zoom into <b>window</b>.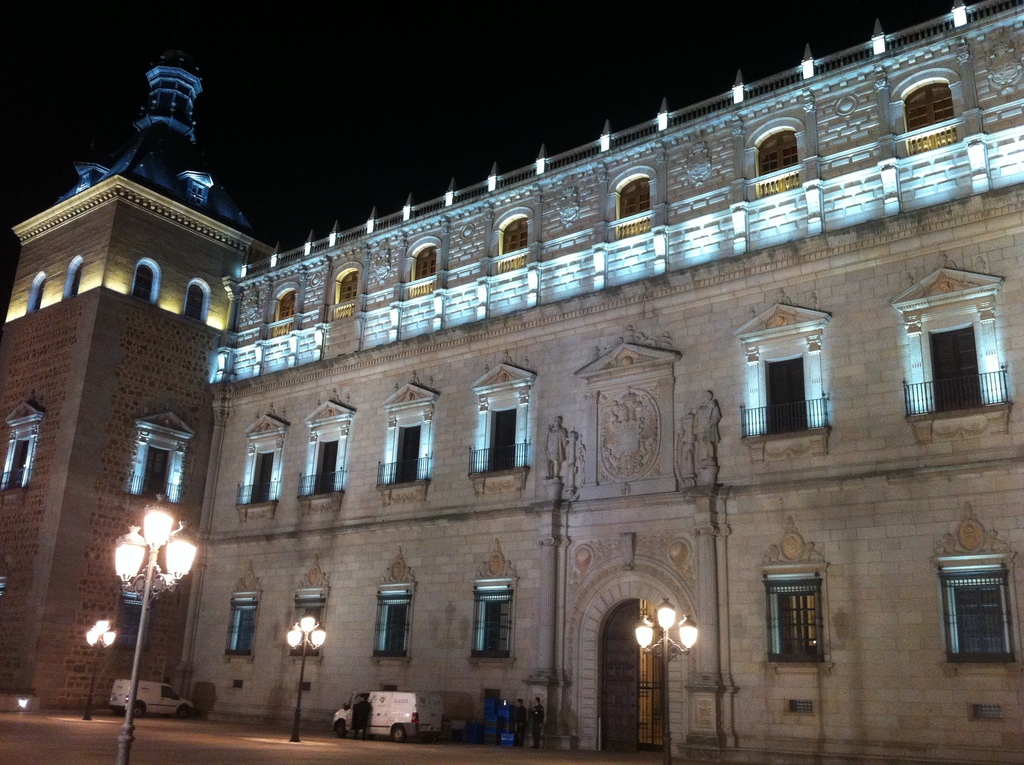
Zoom target: l=275, t=287, r=296, b=321.
